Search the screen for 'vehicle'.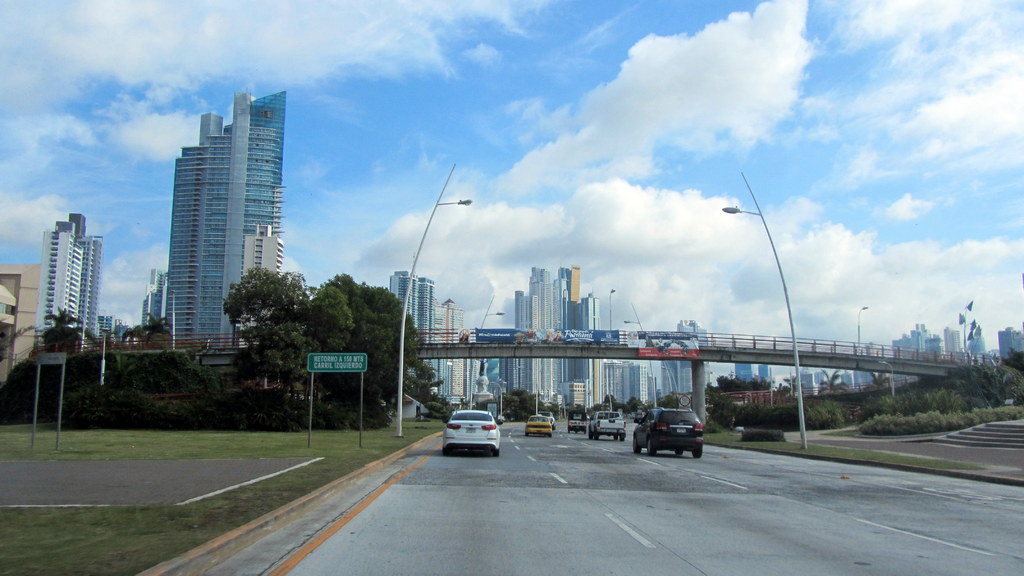
Found at <bbox>589, 408, 627, 449</bbox>.
